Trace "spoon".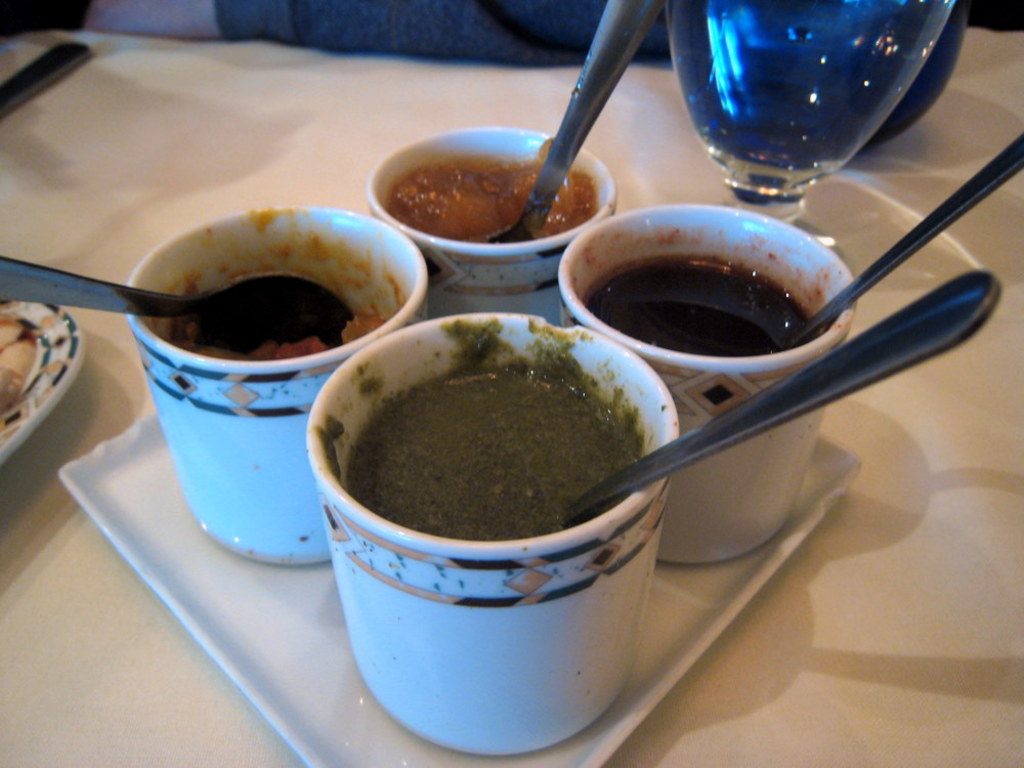
Traced to <box>0,259,354,344</box>.
